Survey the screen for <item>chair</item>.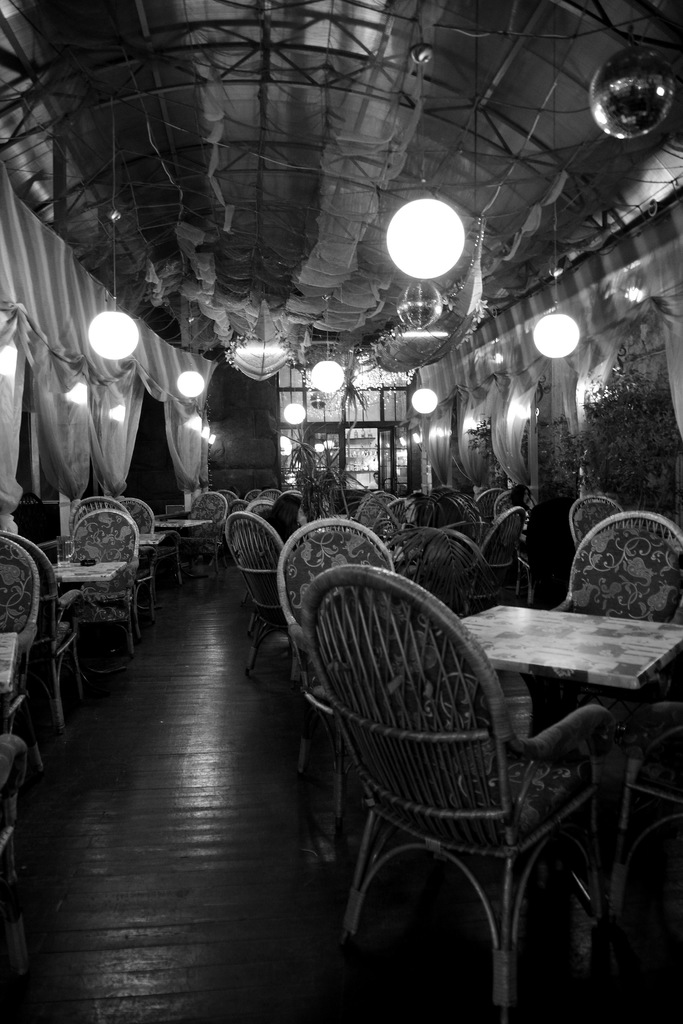
Survey found: (277, 559, 625, 995).
